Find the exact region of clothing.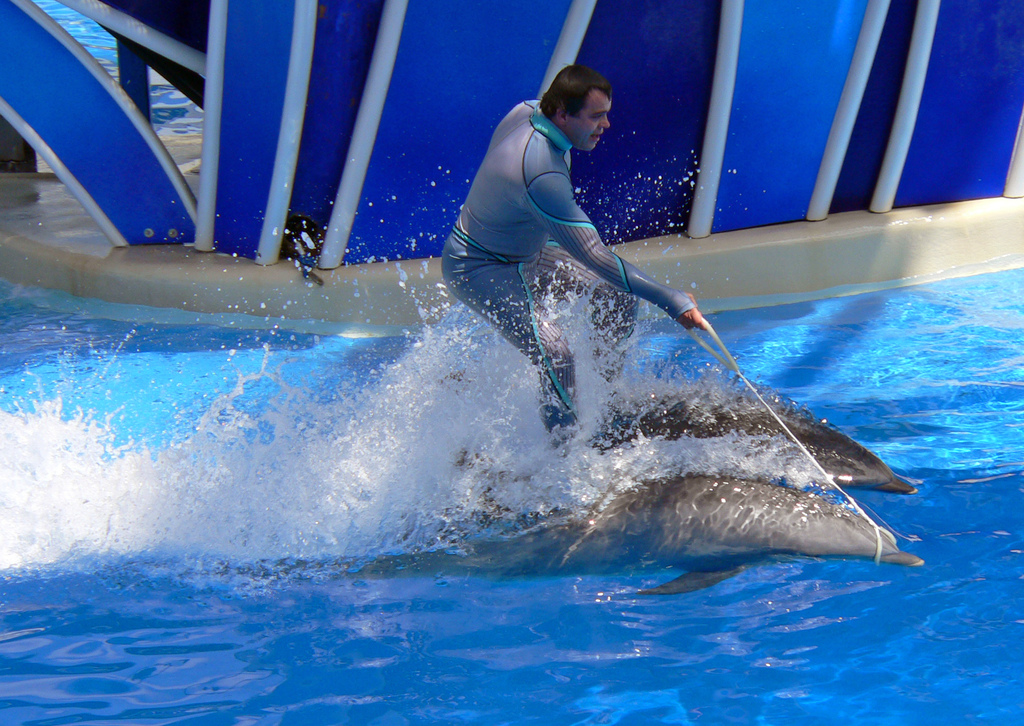
Exact region: box(452, 81, 664, 399).
